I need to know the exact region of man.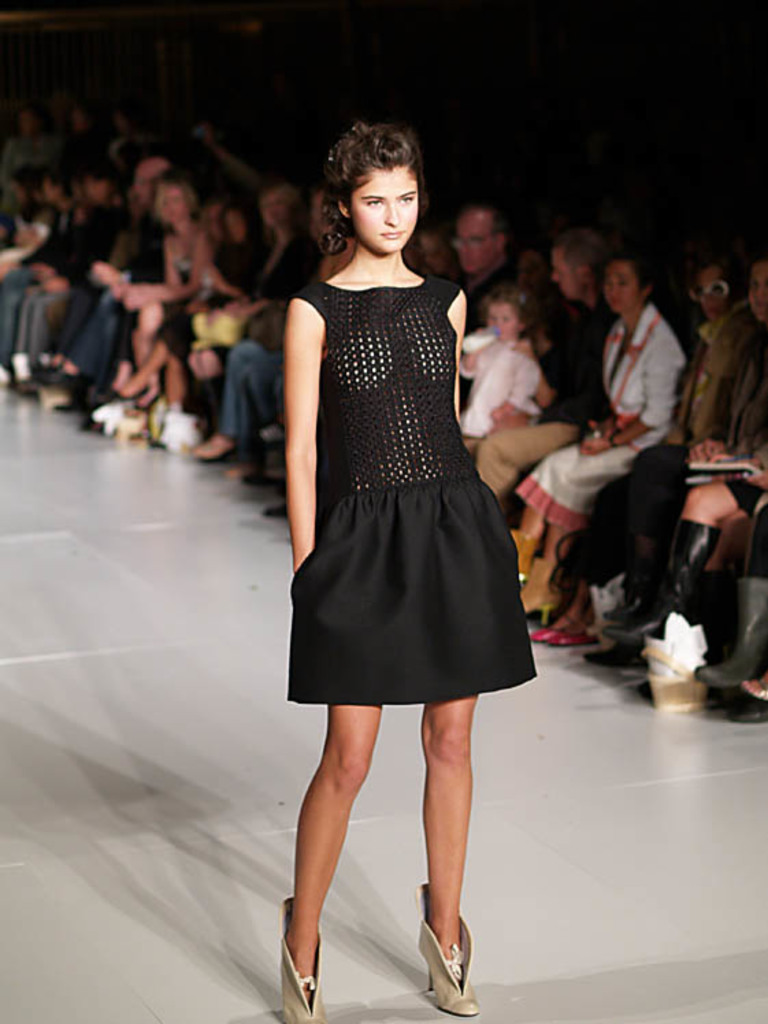
Region: 37/156/168/378.
